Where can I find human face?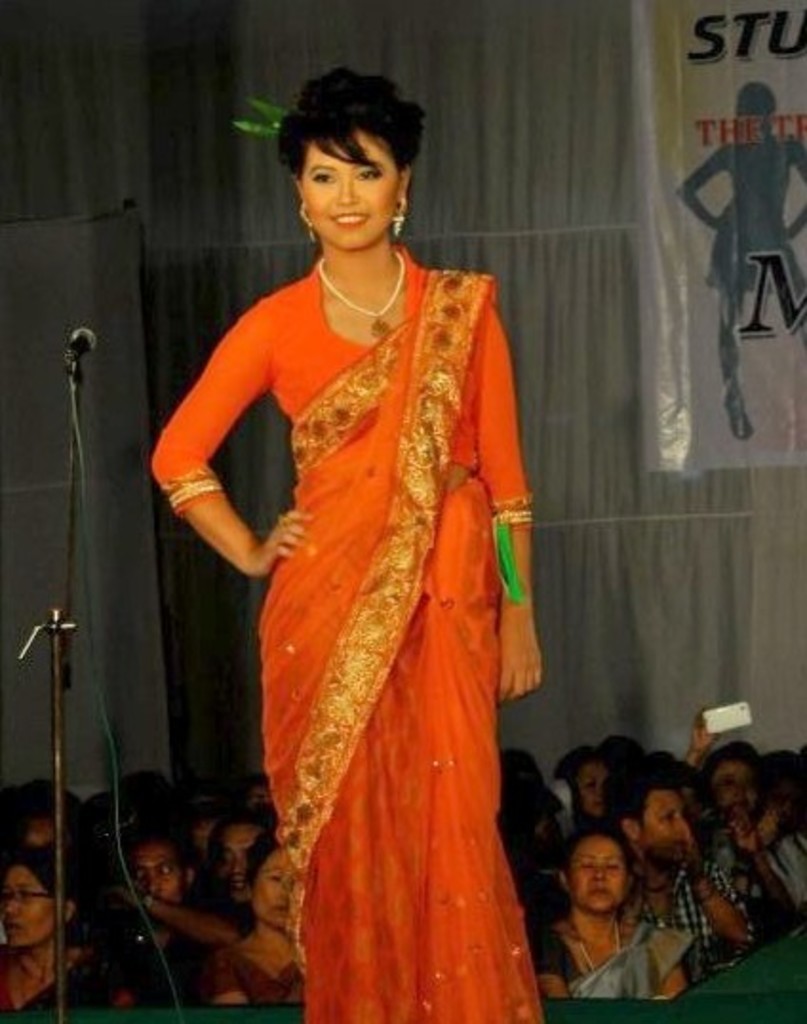
You can find it at 124, 830, 177, 916.
